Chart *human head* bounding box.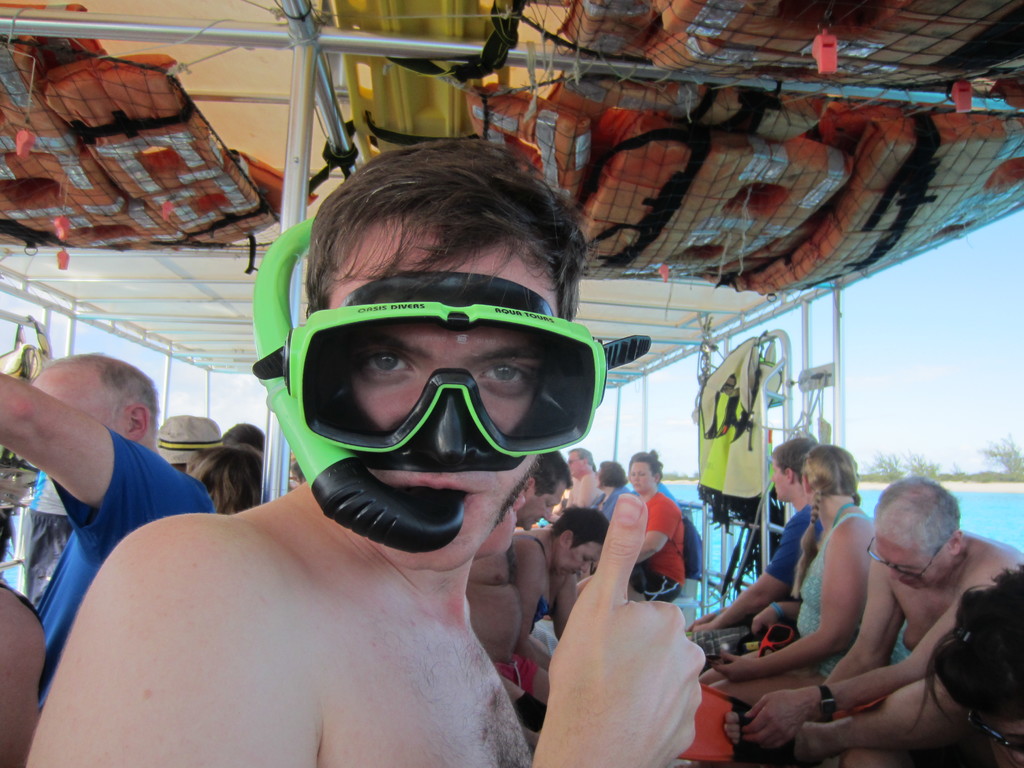
Charted: l=799, t=442, r=861, b=498.
